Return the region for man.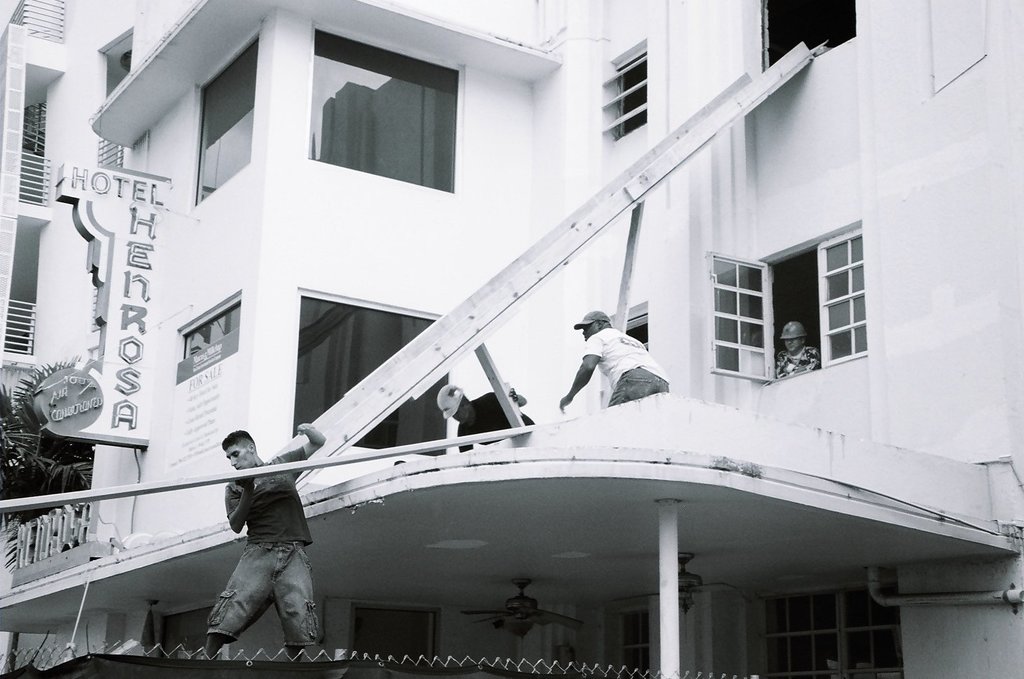
<bbox>202, 421, 330, 659</bbox>.
